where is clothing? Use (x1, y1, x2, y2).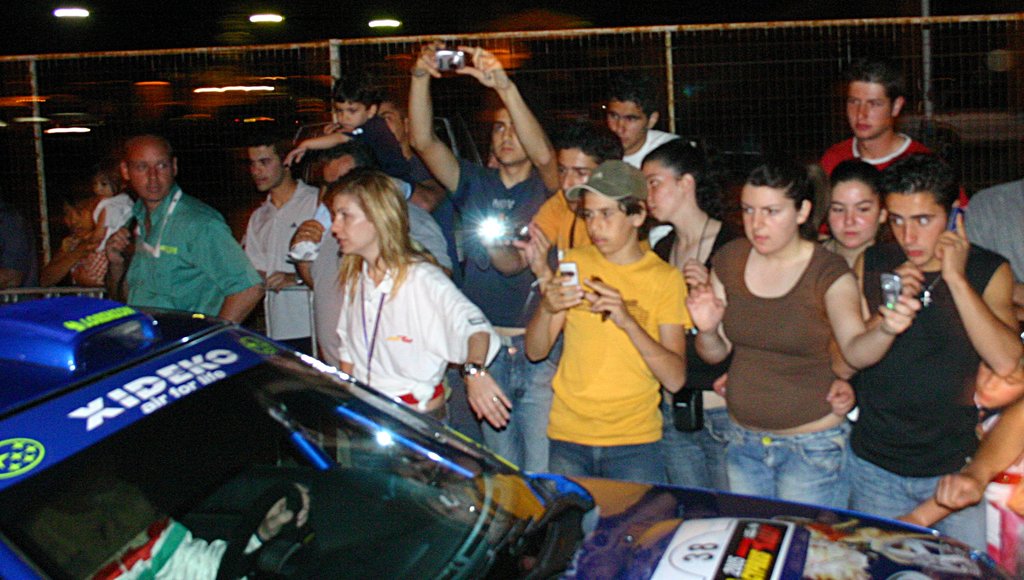
(406, 190, 457, 283).
